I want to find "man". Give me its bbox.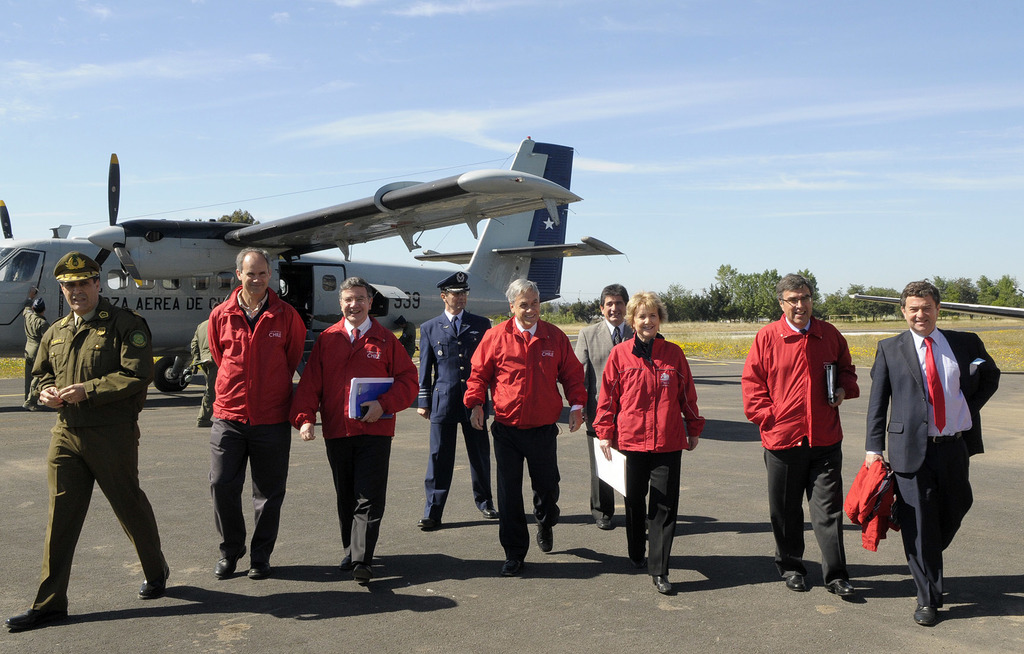
867,282,1000,625.
